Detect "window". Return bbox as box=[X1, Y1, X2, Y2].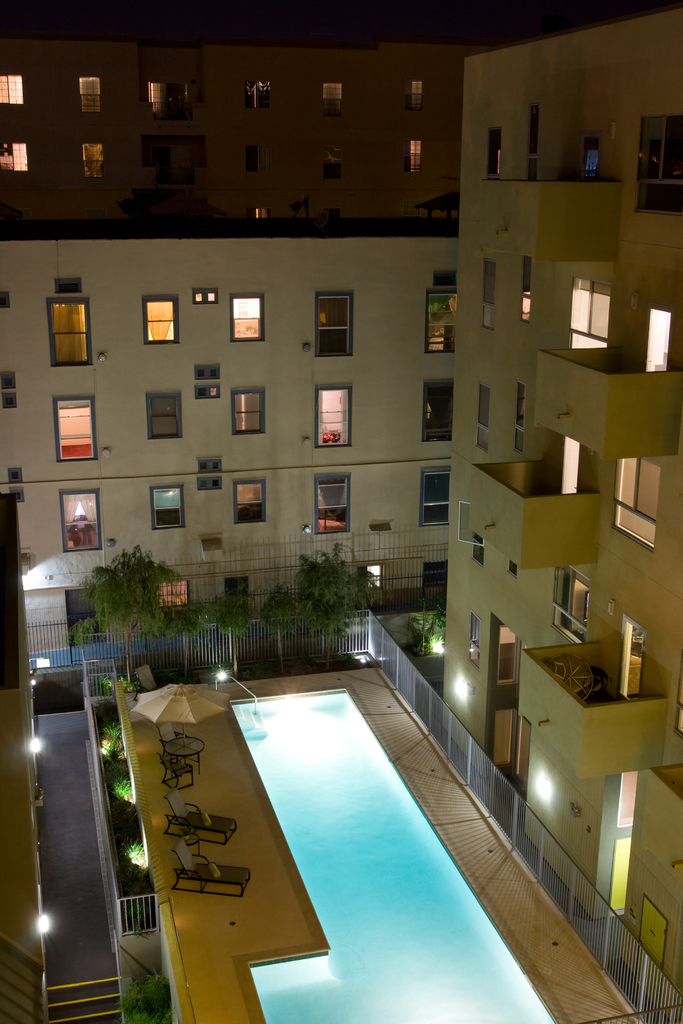
box=[318, 383, 355, 449].
